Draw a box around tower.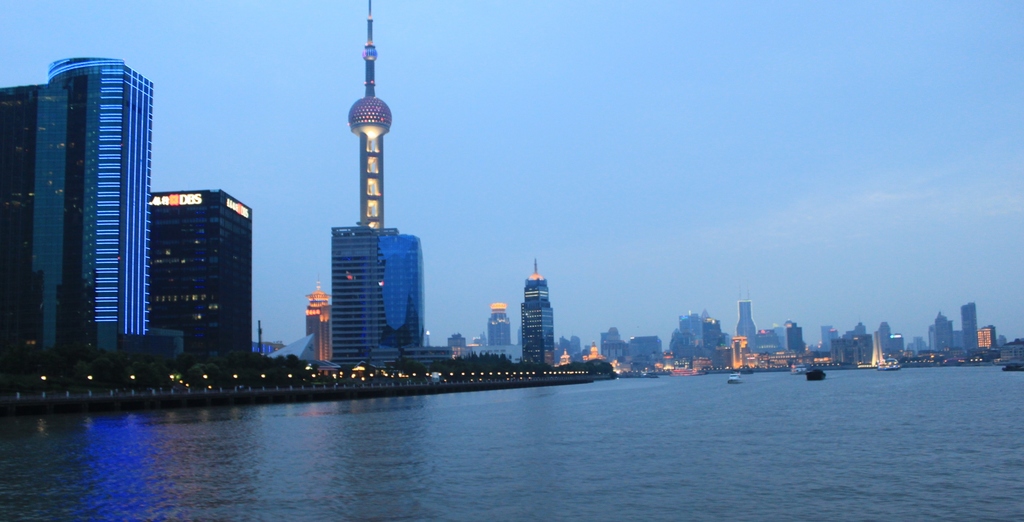
x1=735 y1=301 x2=760 y2=356.
